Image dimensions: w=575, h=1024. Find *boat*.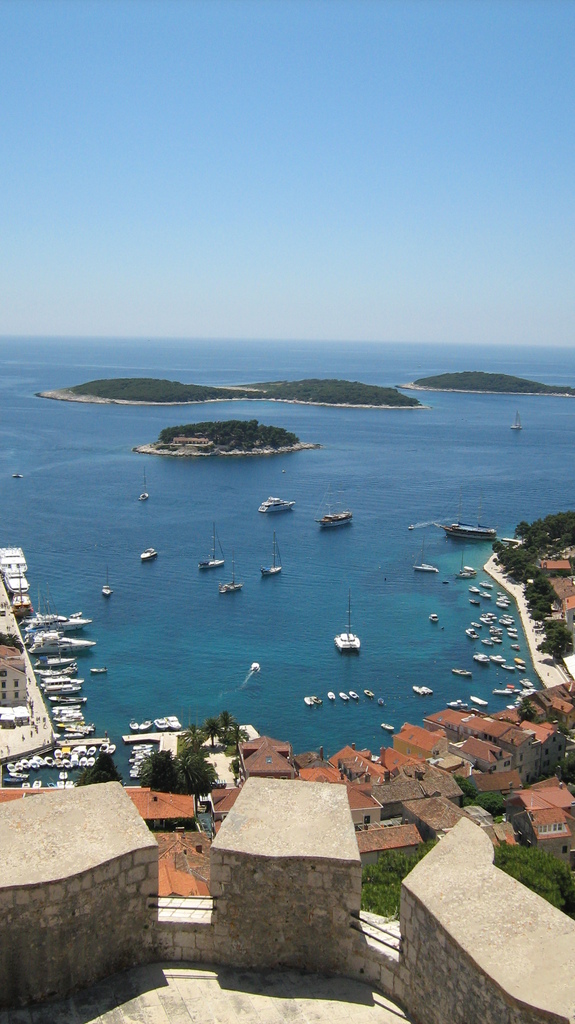
[x1=138, y1=468, x2=150, y2=502].
